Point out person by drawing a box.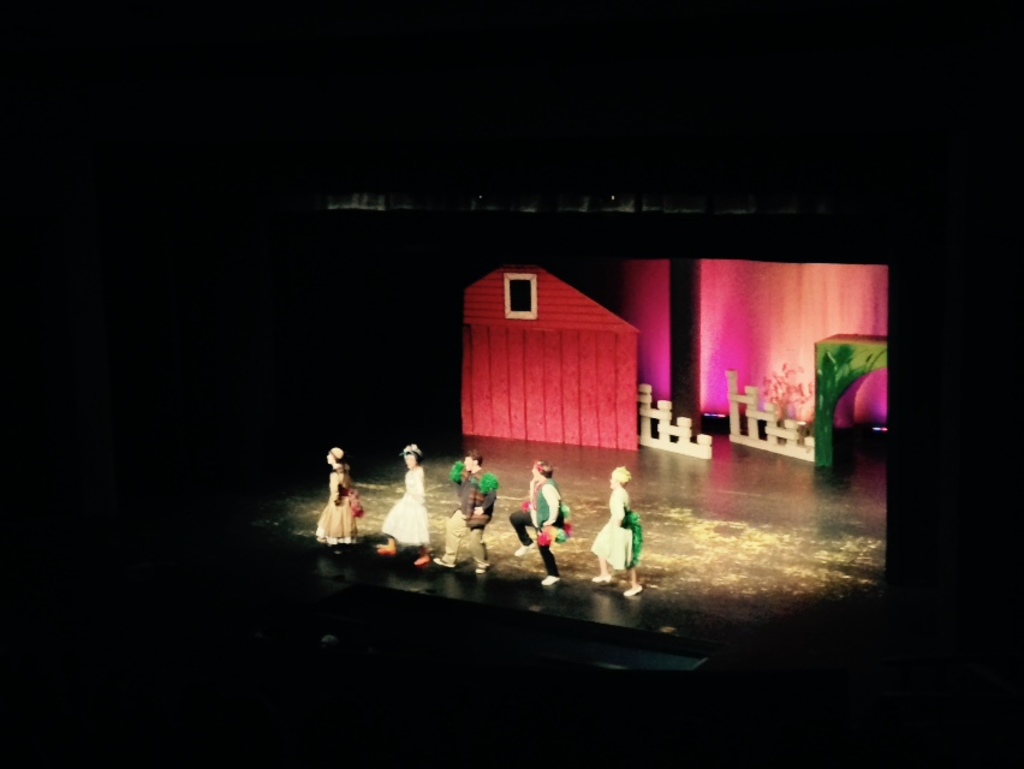
(left=437, top=457, right=499, bottom=576).
